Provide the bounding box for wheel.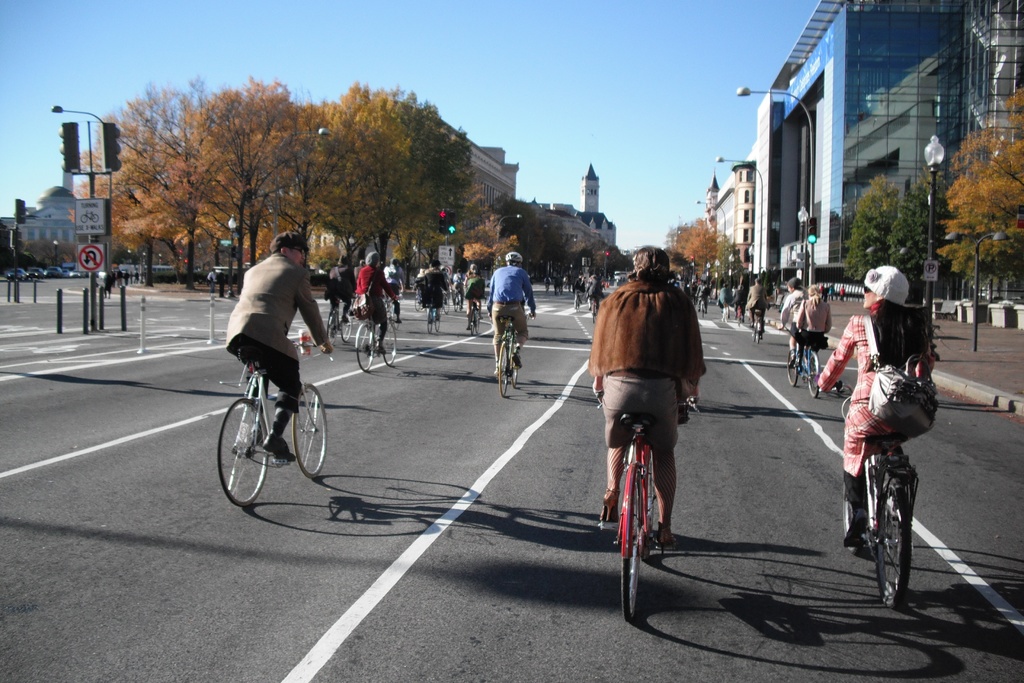
region(434, 309, 444, 327).
